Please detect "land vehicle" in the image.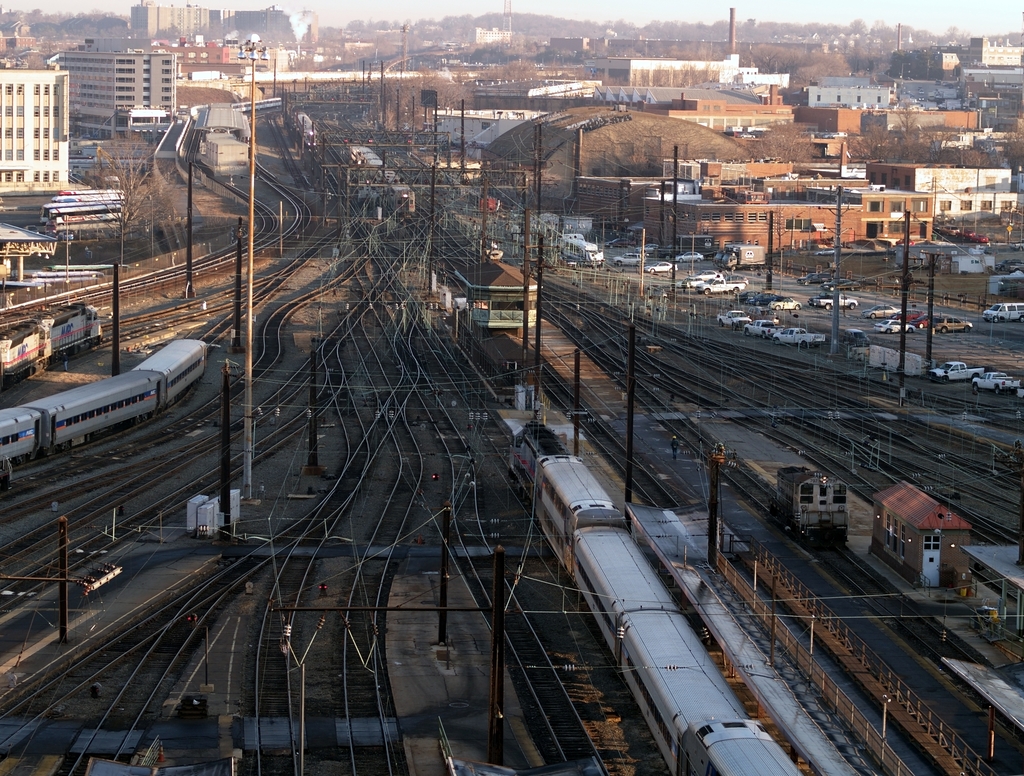
bbox(772, 328, 826, 347).
